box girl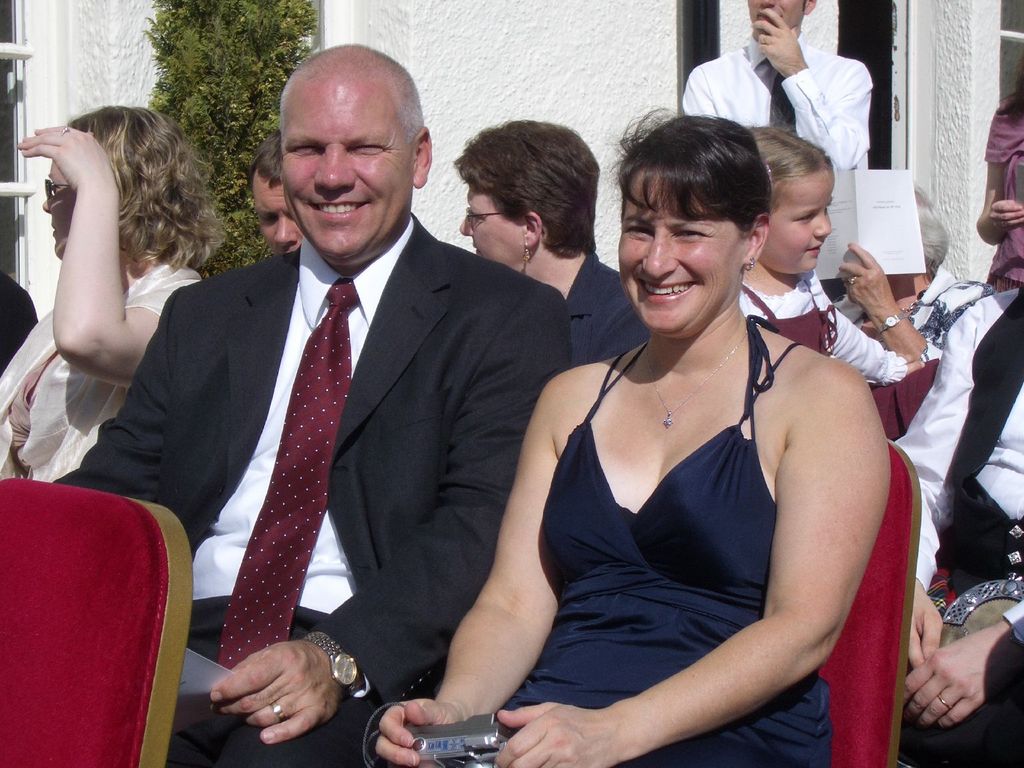
(x1=739, y1=122, x2=924, y2=386)
